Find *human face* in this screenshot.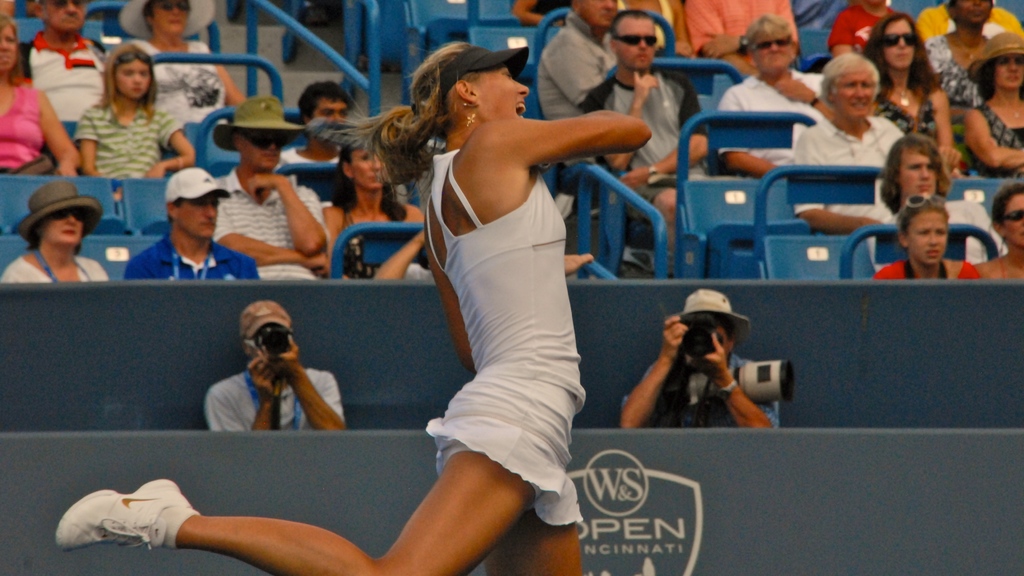
The bounding box for *human face* is detection(350, 149, 383, 184).
